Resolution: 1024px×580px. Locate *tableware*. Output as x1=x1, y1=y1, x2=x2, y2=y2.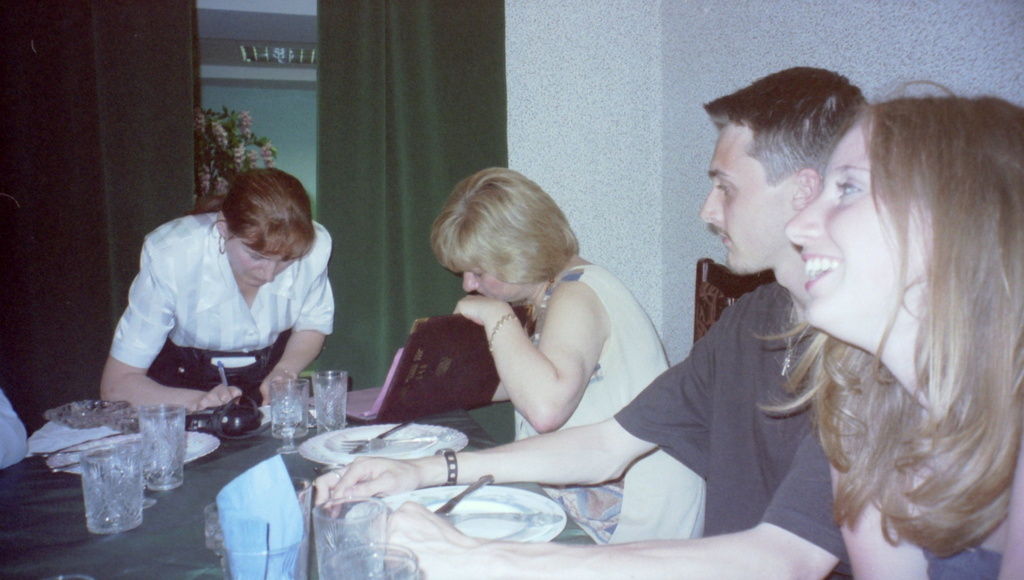
x1=244, y1=385, x2=321, y2=441.
